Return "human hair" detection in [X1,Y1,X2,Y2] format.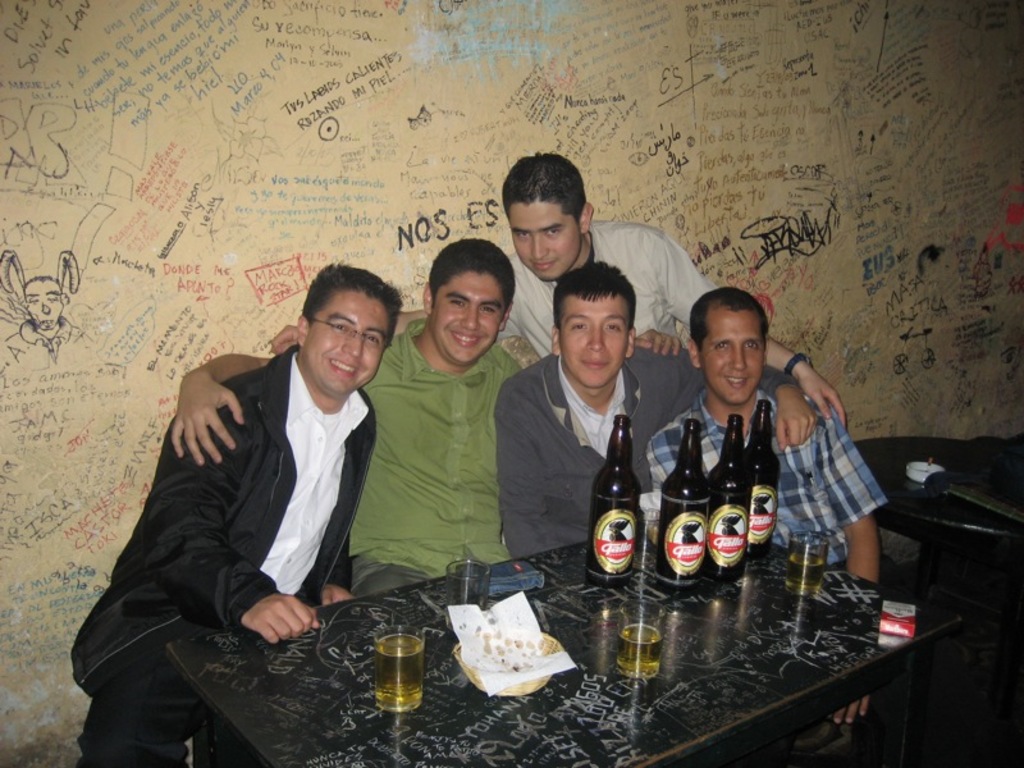
[691,285,769,348].
